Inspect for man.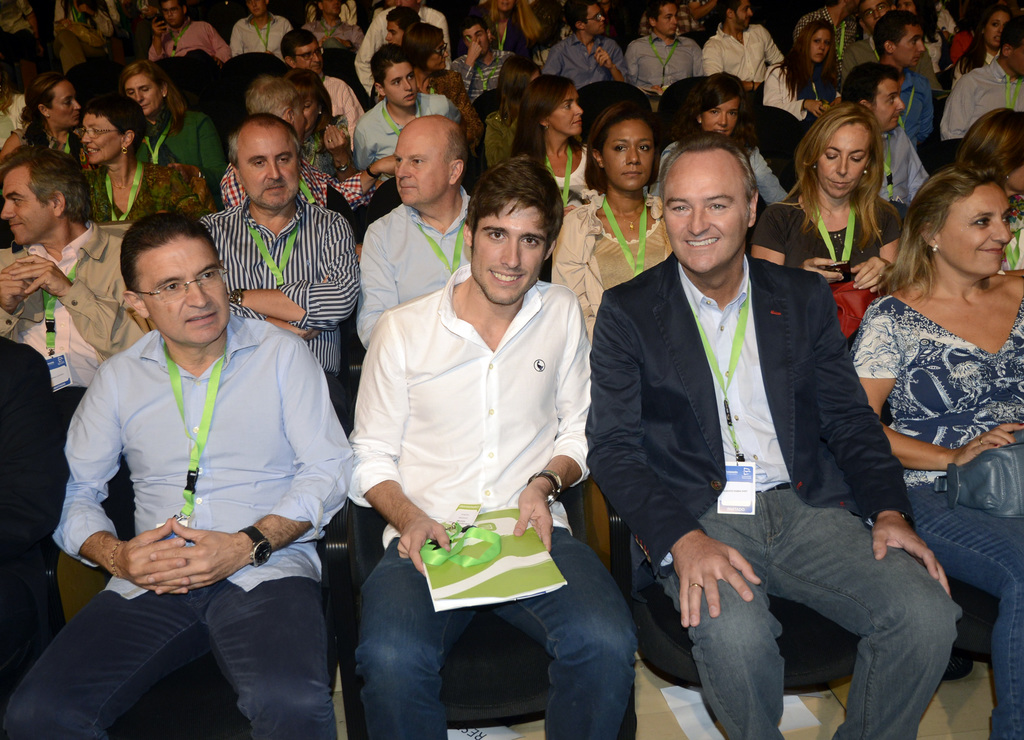
Inspection: (left=701, top=0, right=782, bottom=97).
